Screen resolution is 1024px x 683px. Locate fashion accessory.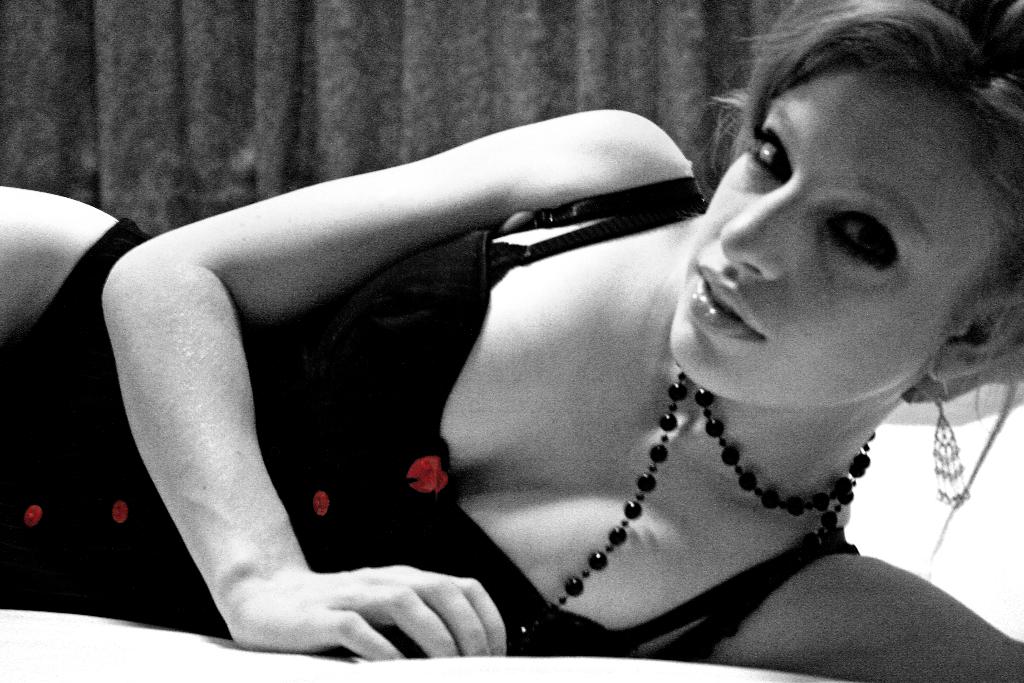
(925, 365, 973, 509).
